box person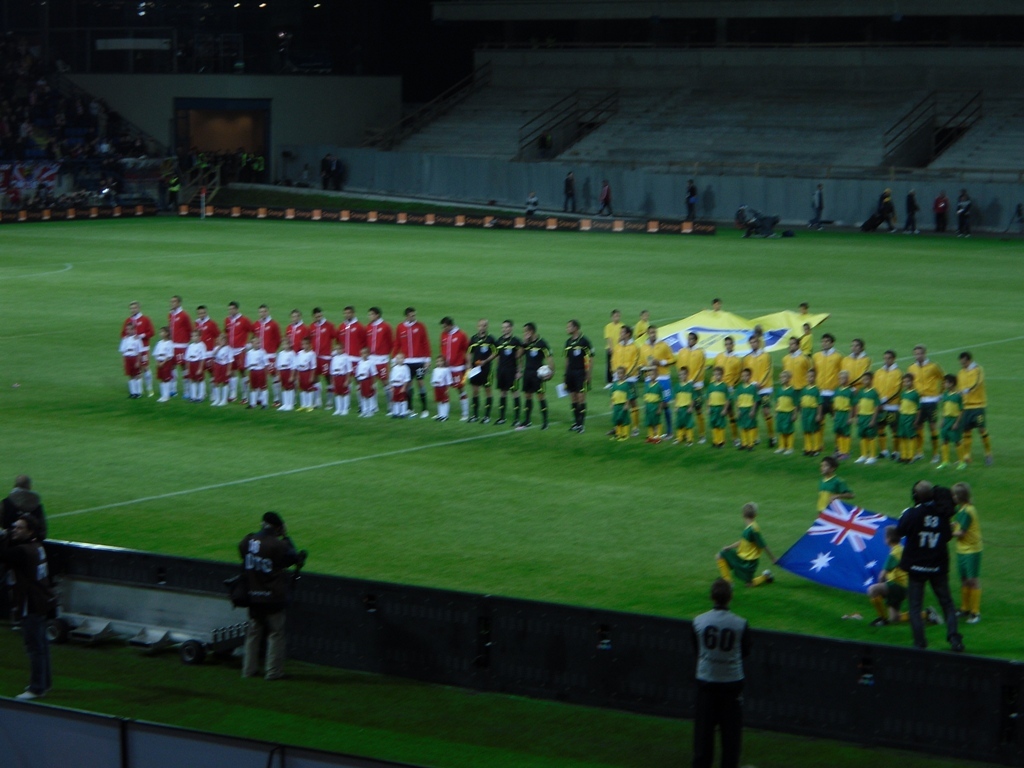
7, 516, 54, 699
